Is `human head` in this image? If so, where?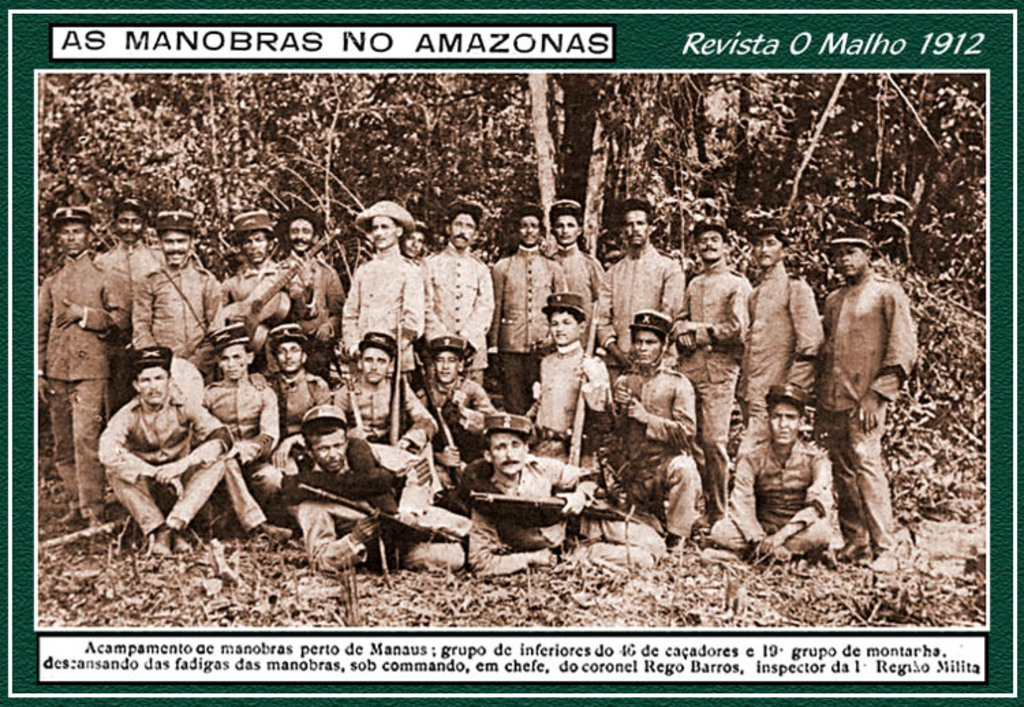
Yes, at region(767, 384, 803, 445).
